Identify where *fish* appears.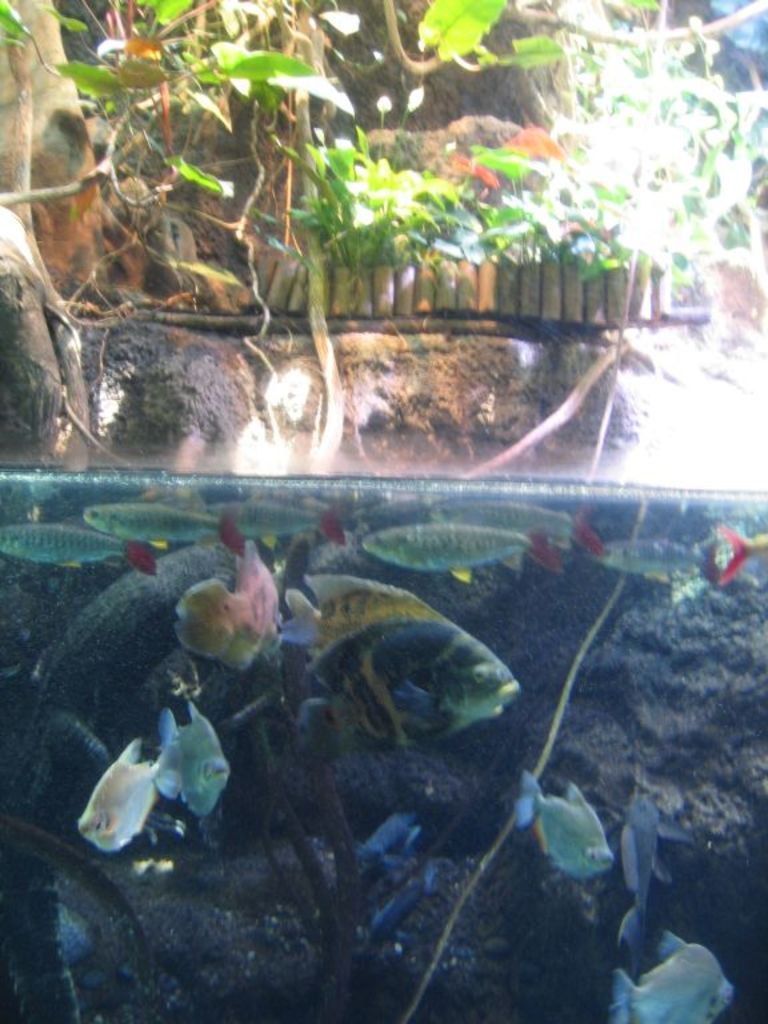
Appears at [432, 493, 611, 564].
